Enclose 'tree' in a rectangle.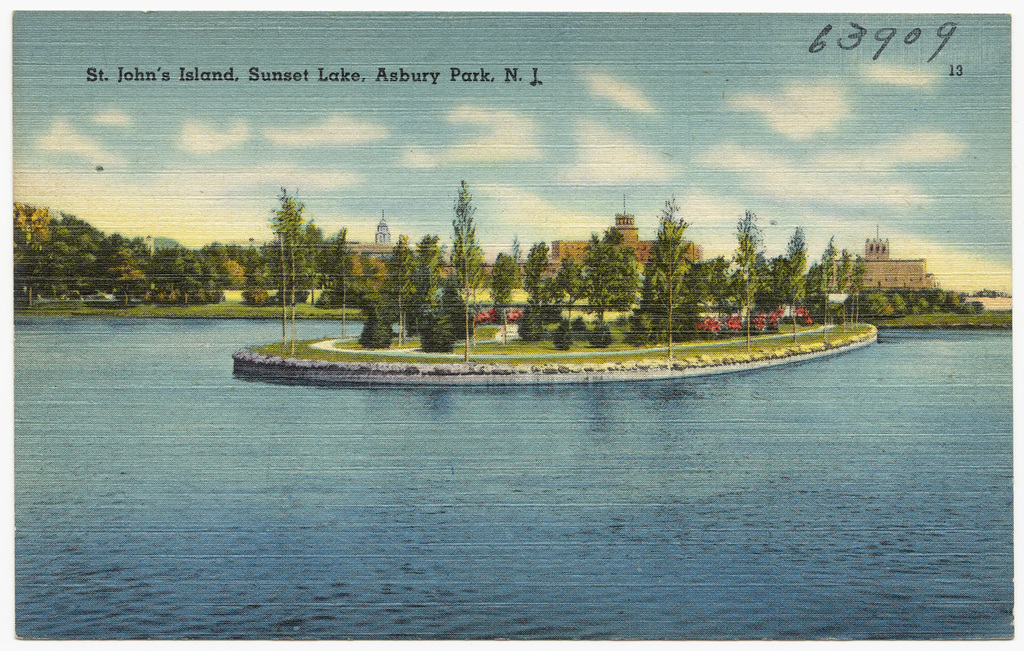
<region>264, 174, 309, 313</region>.
